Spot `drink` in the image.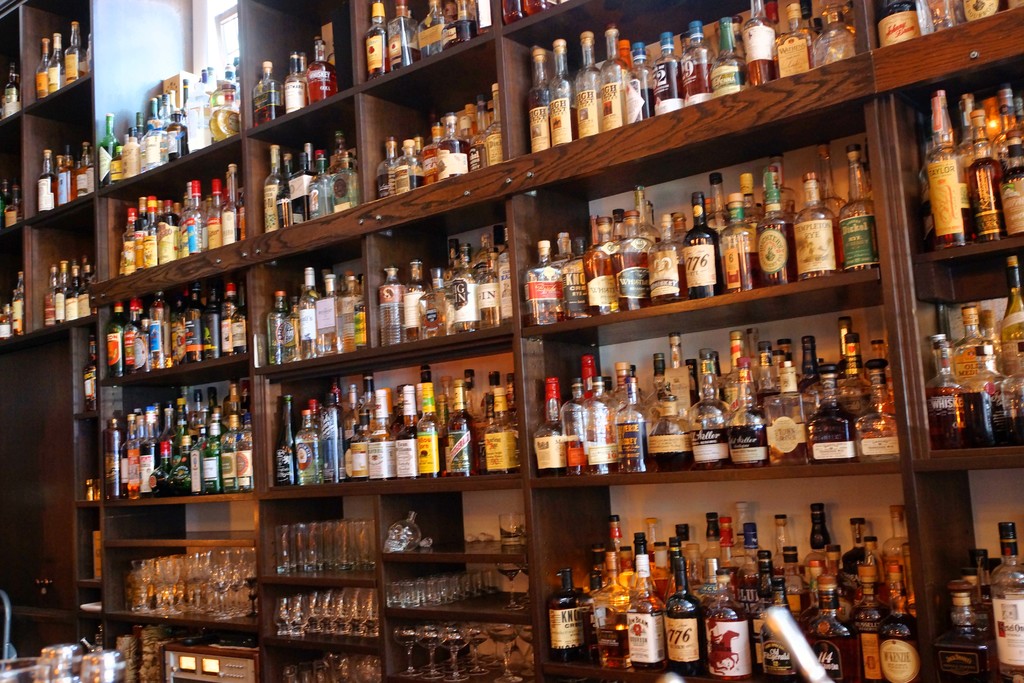
`drink` found at [296,421,319,484].
